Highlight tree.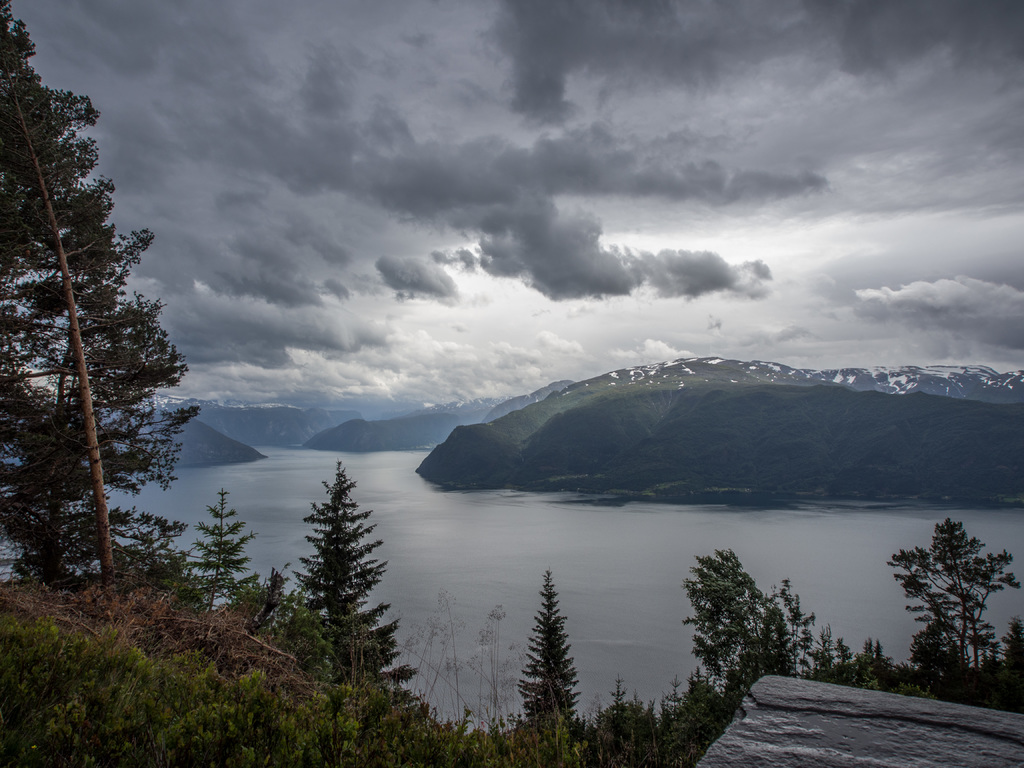
Highlighted region: (899, 511, 1009, 700).
